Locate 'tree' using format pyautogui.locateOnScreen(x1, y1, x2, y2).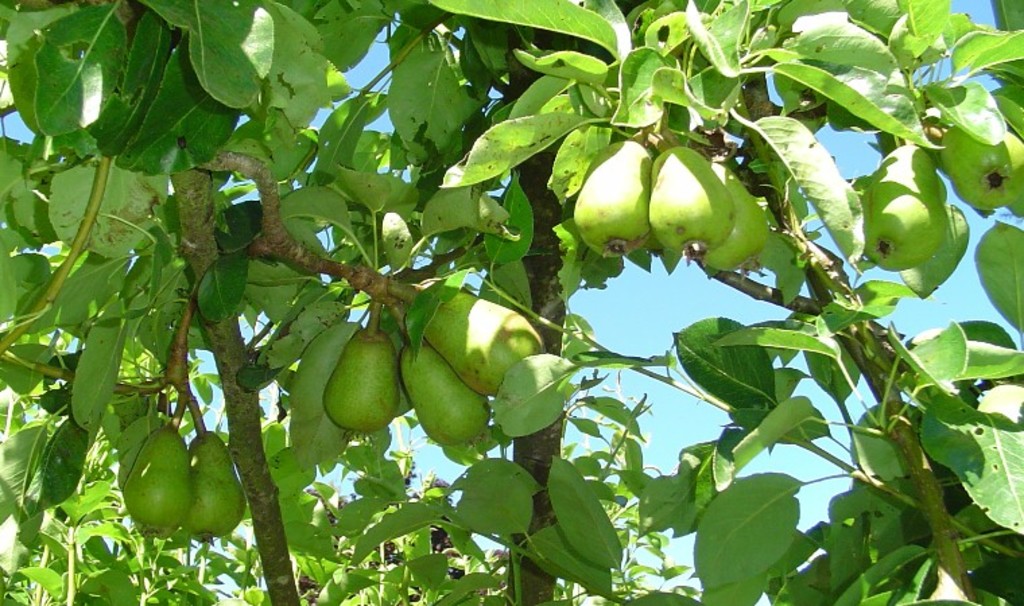
pyautogui.locateOnScreen(0, 0, 1023, 603).
